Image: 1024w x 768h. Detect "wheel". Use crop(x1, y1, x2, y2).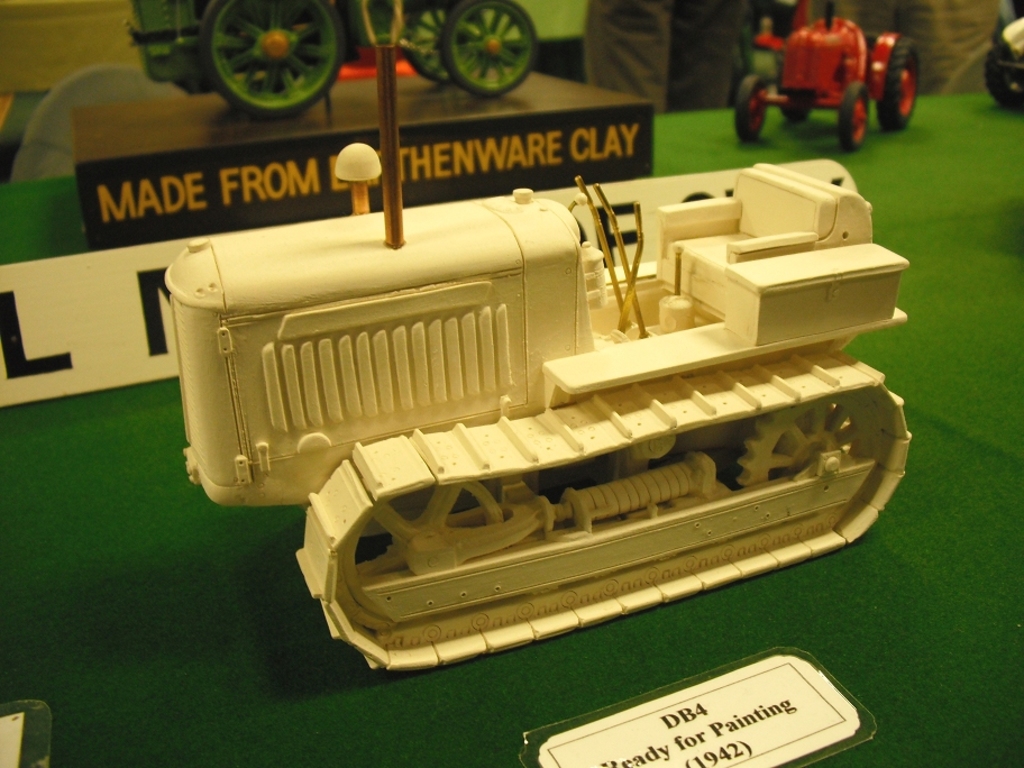
crop(435, 0, 549, 100).
